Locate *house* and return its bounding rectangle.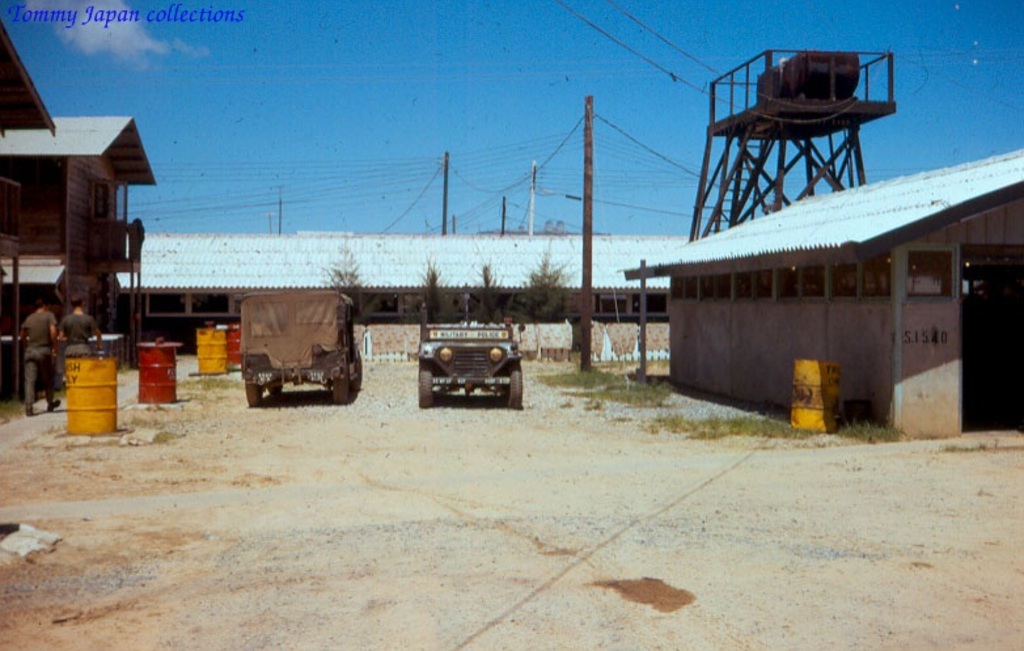
select_region(610, 144, 1023, 445).
